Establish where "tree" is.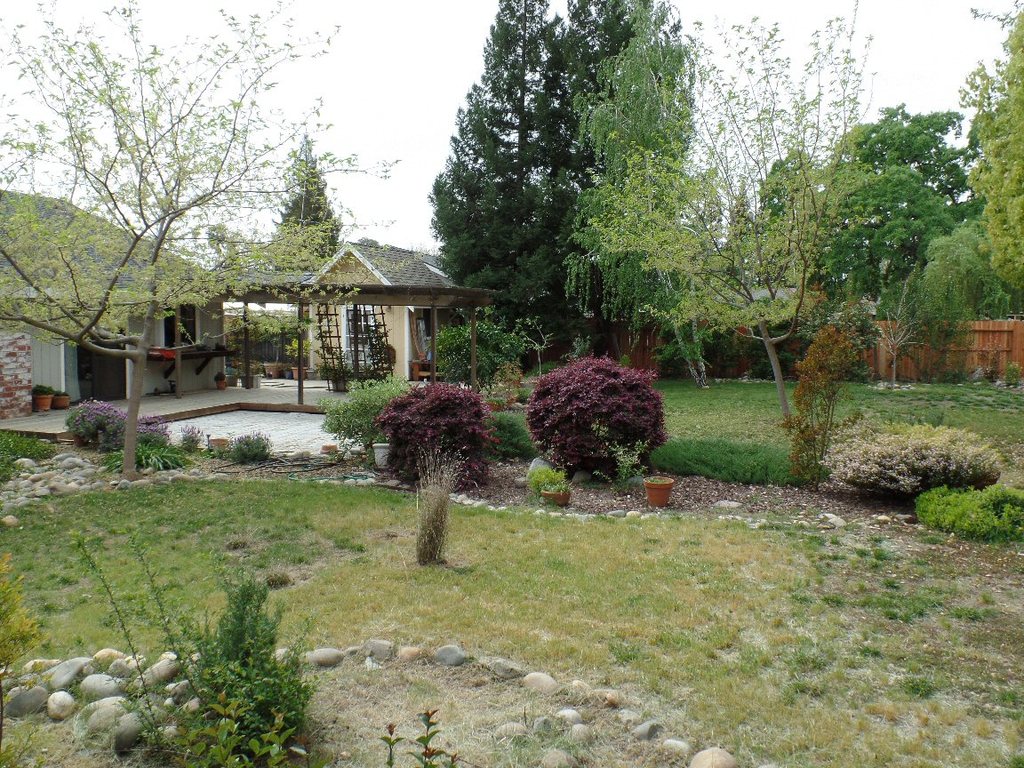
Established at detection(268, 156, 343, 274).
